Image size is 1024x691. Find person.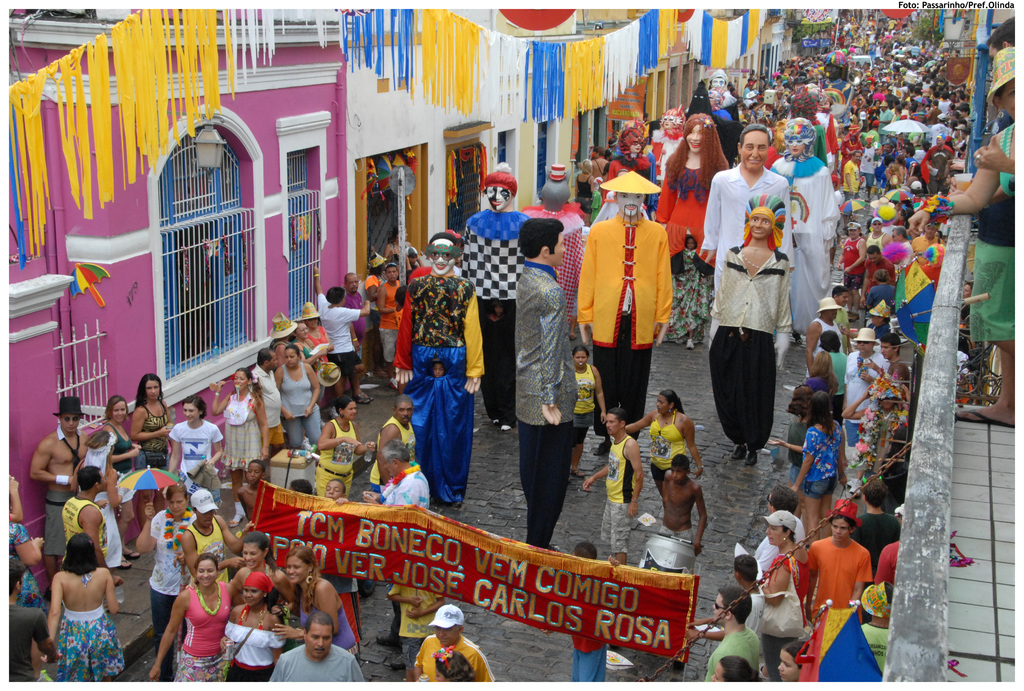
crop(136, 482, 195, 683).
